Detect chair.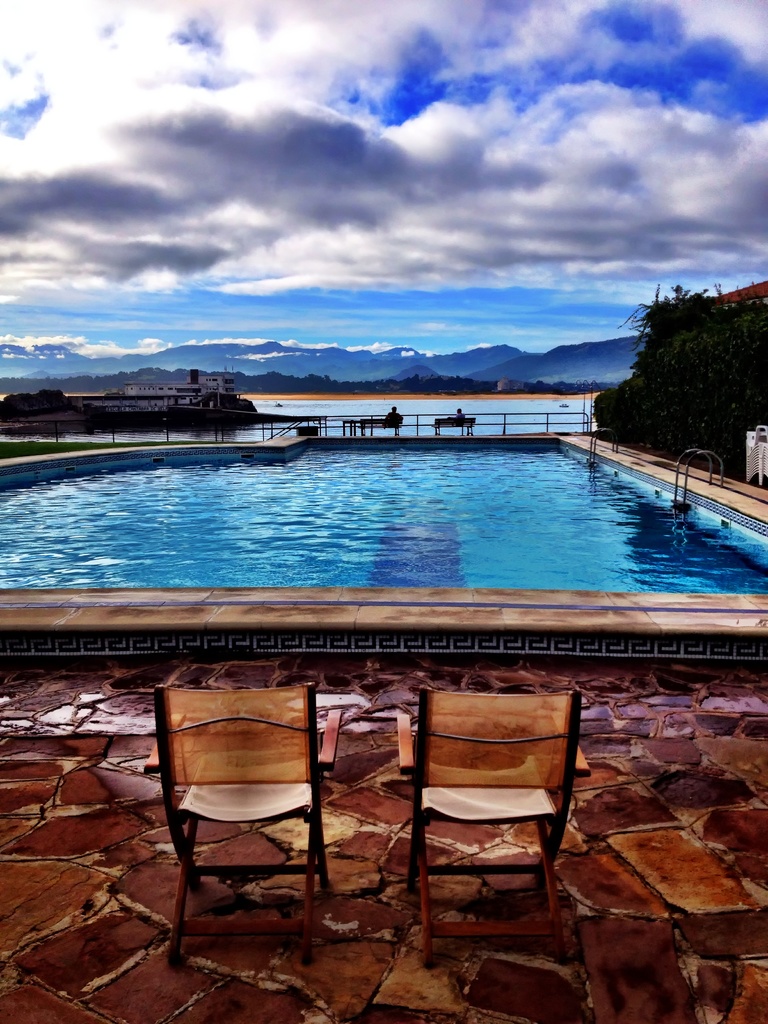
Detected at [154,687,353,952].
